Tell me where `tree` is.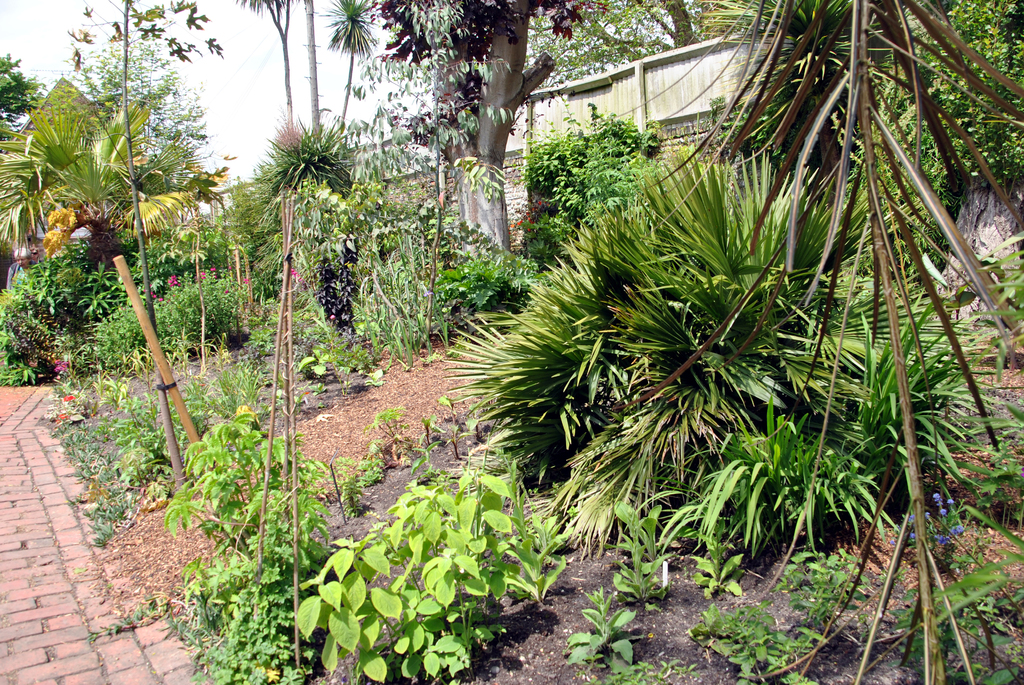
`tree` is at 0 79 334 480.
